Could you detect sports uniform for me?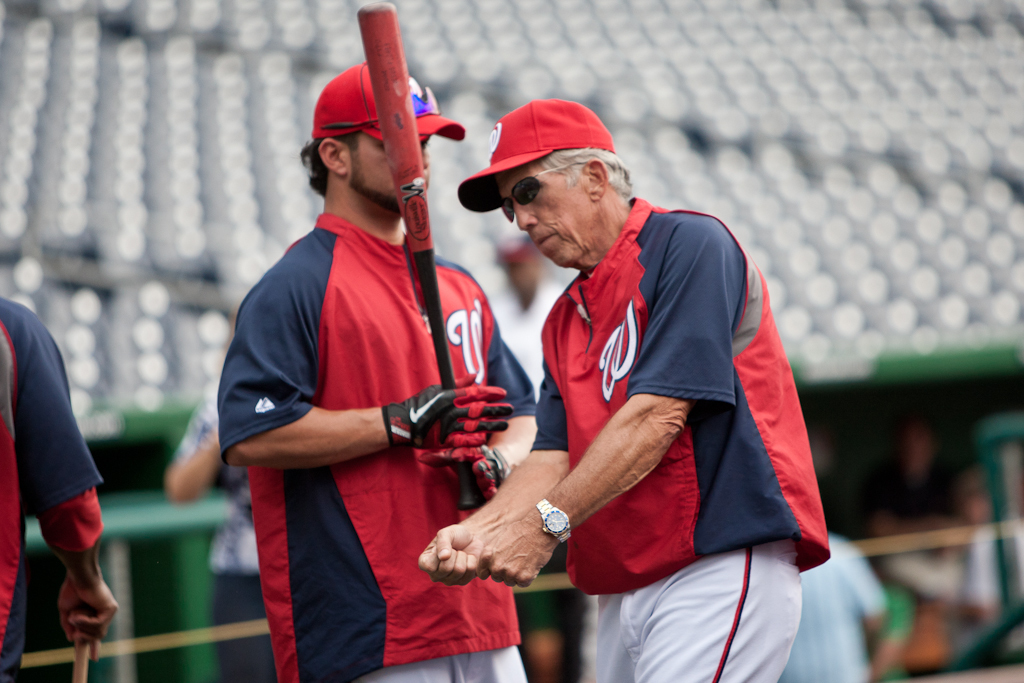
Detection result: region(454, 86, 834, 682).
